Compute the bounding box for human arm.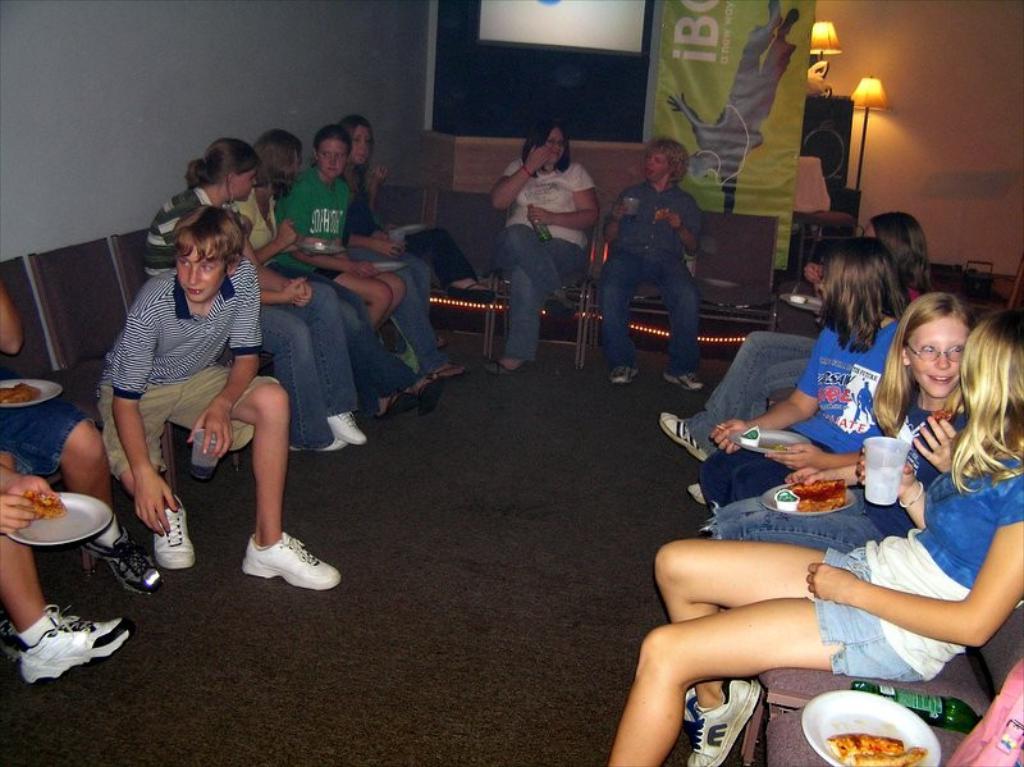
x1=801, y1=507, x2=1023, y2=648.
